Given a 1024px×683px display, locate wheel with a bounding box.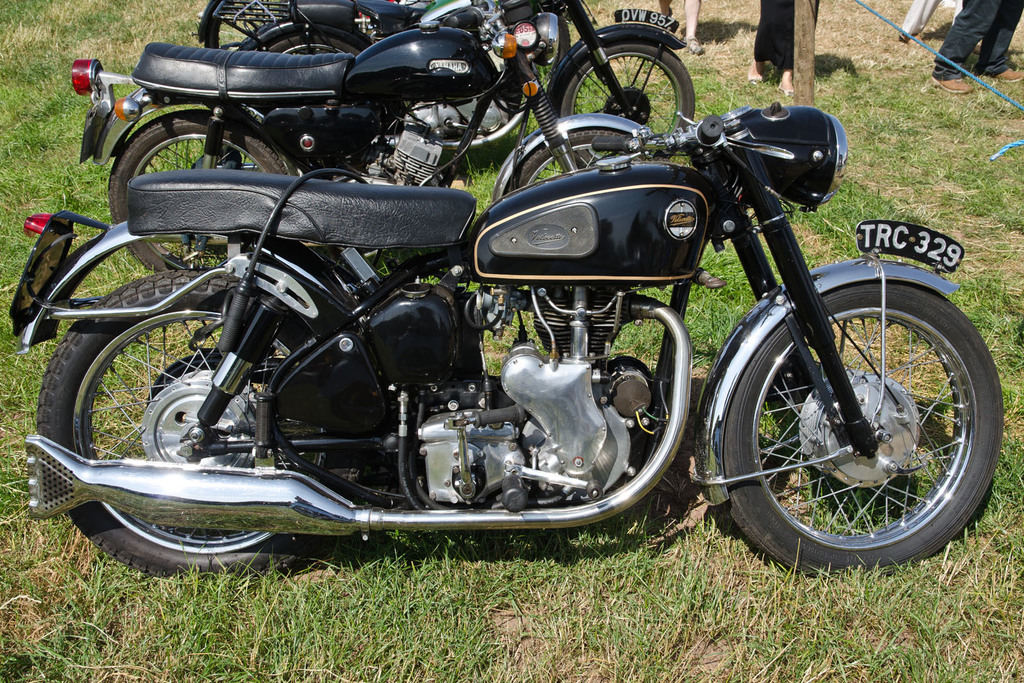
Located: [x1=700, y1=260, x2=1007, y2=579].
